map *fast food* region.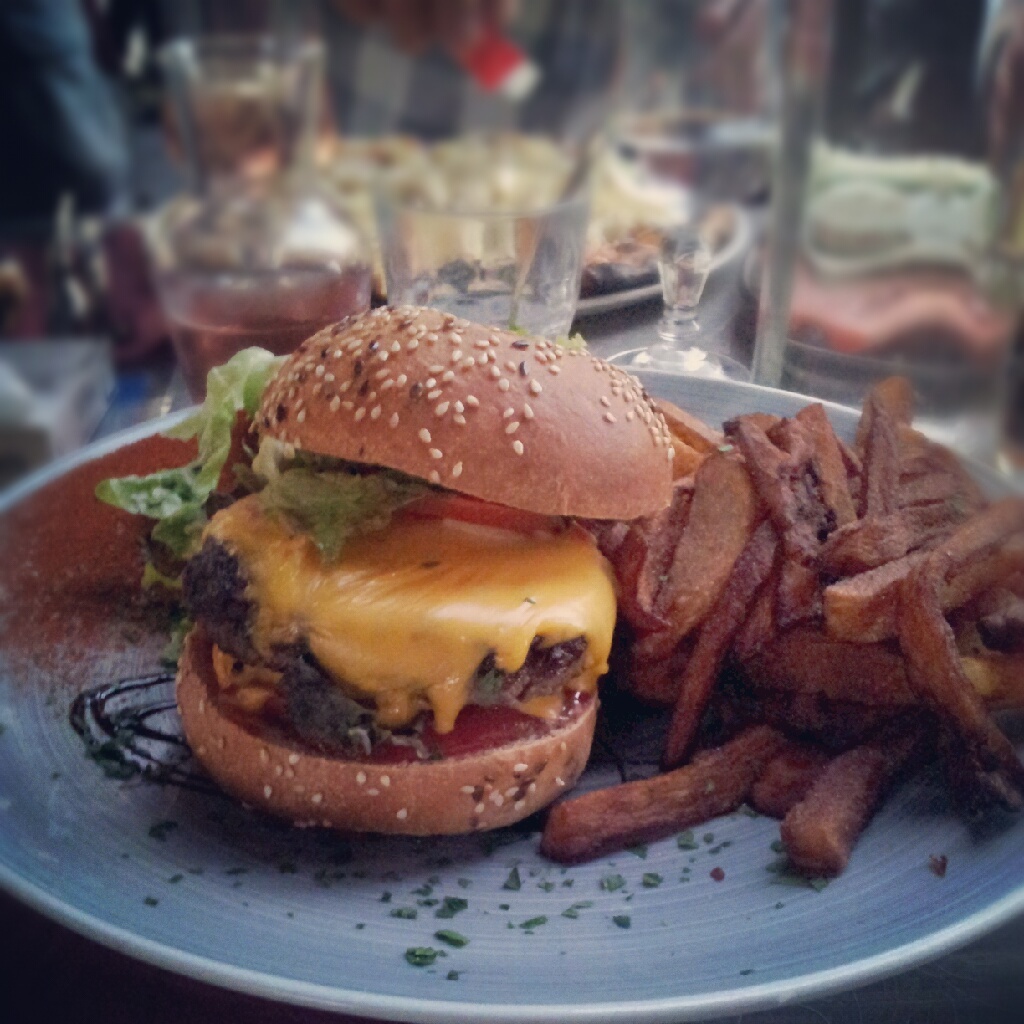
Mapped to Rect(769, 725, 904, 876).
